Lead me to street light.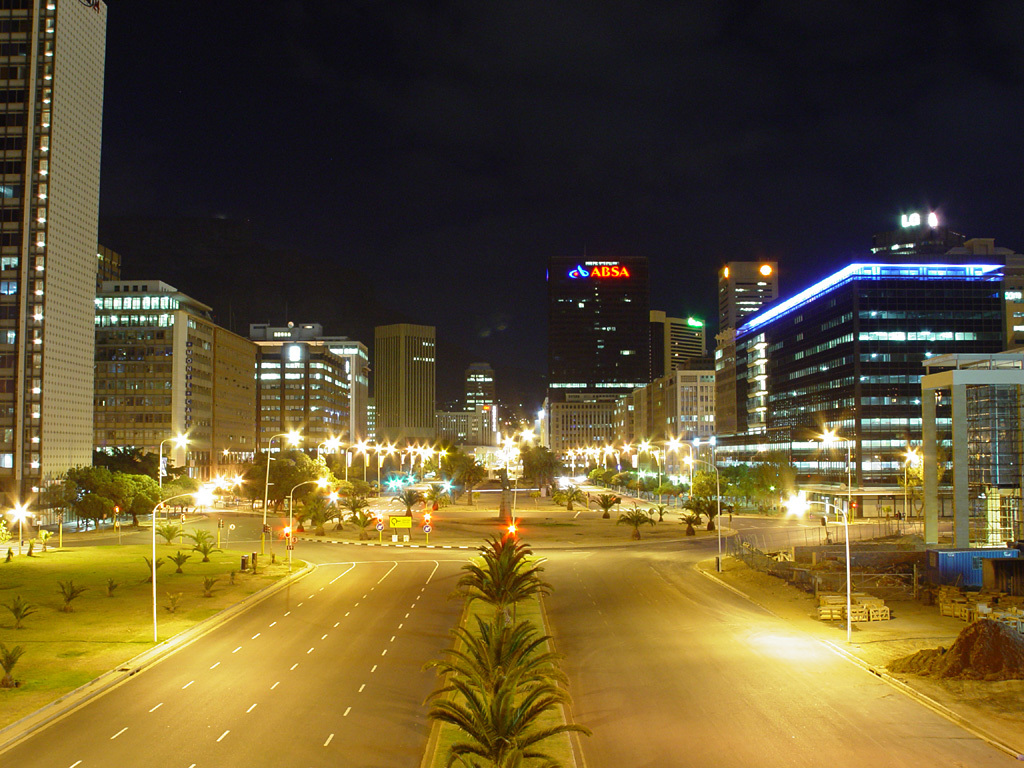
Lead to (376, 435, 396, 494).
